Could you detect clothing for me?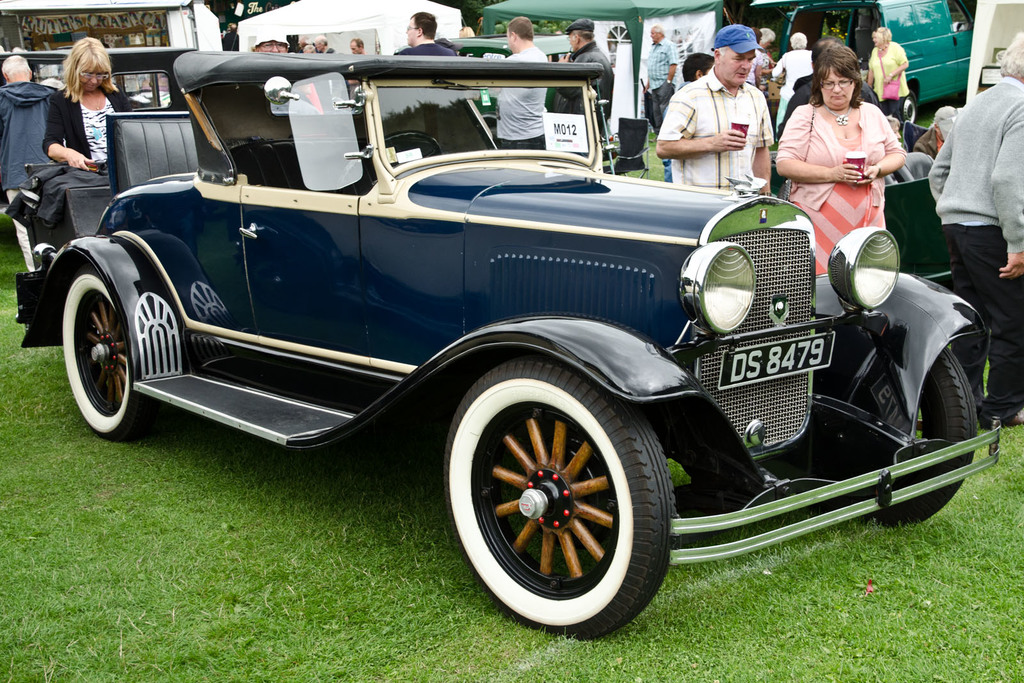
Detection result: Rect(221, 30, 239, 52).
